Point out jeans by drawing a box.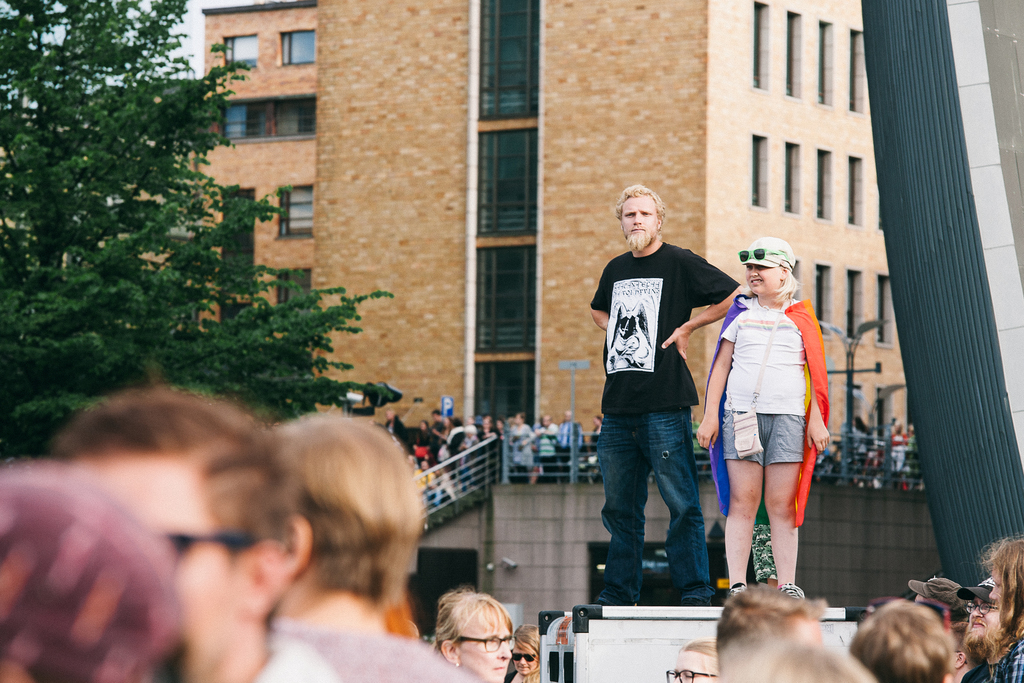
Rect(601, 409, 724, 613).
